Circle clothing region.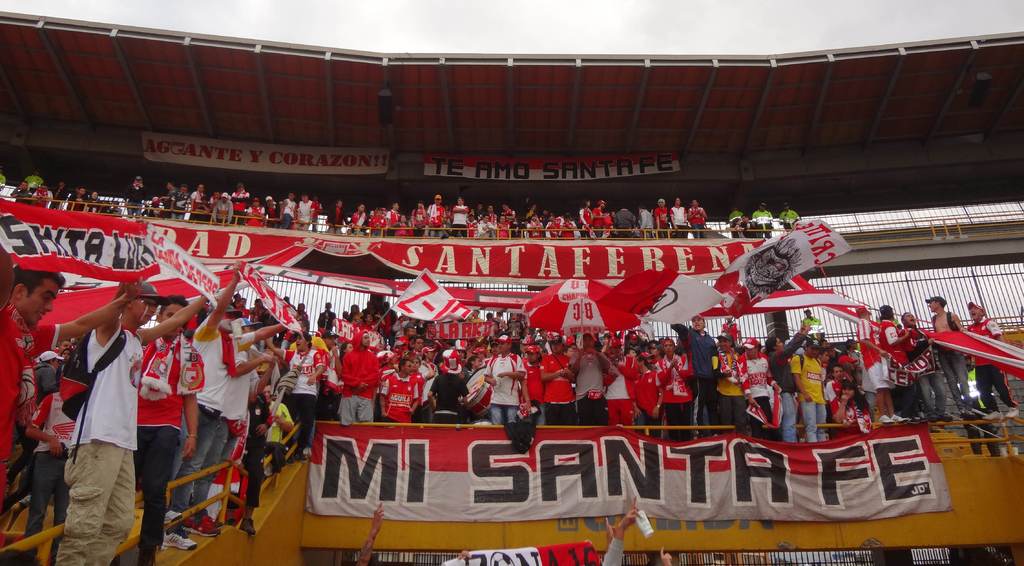
Region: bbox=[429, 369, 468, 420].
